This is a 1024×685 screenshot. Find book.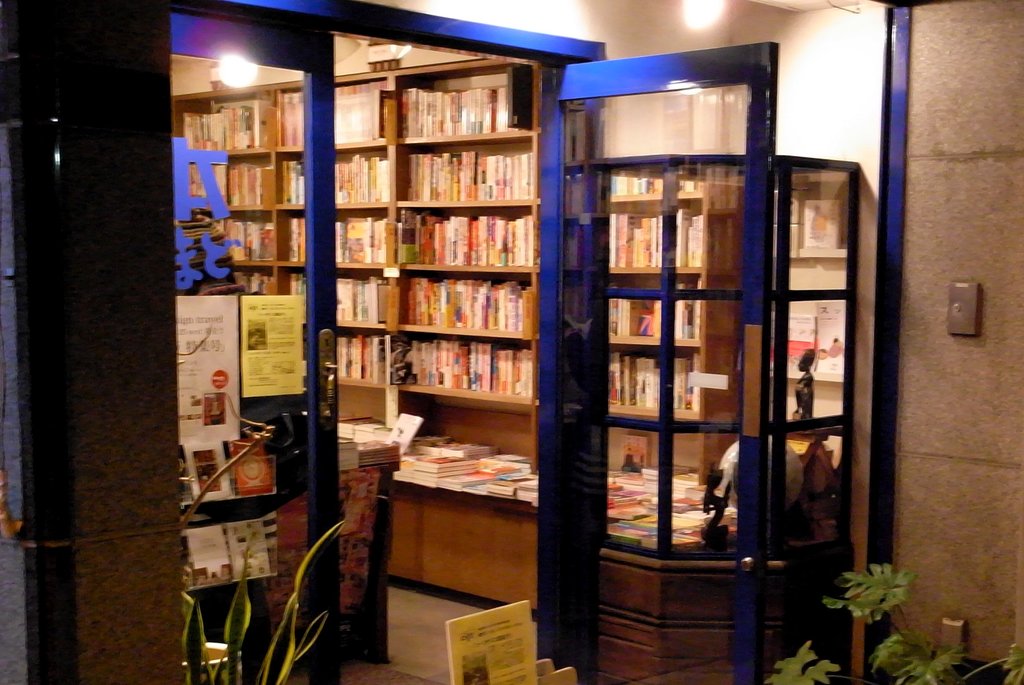
Bounding box: {"x1": 798, "y1": 206, "x2": 844, "y2": 254}.
